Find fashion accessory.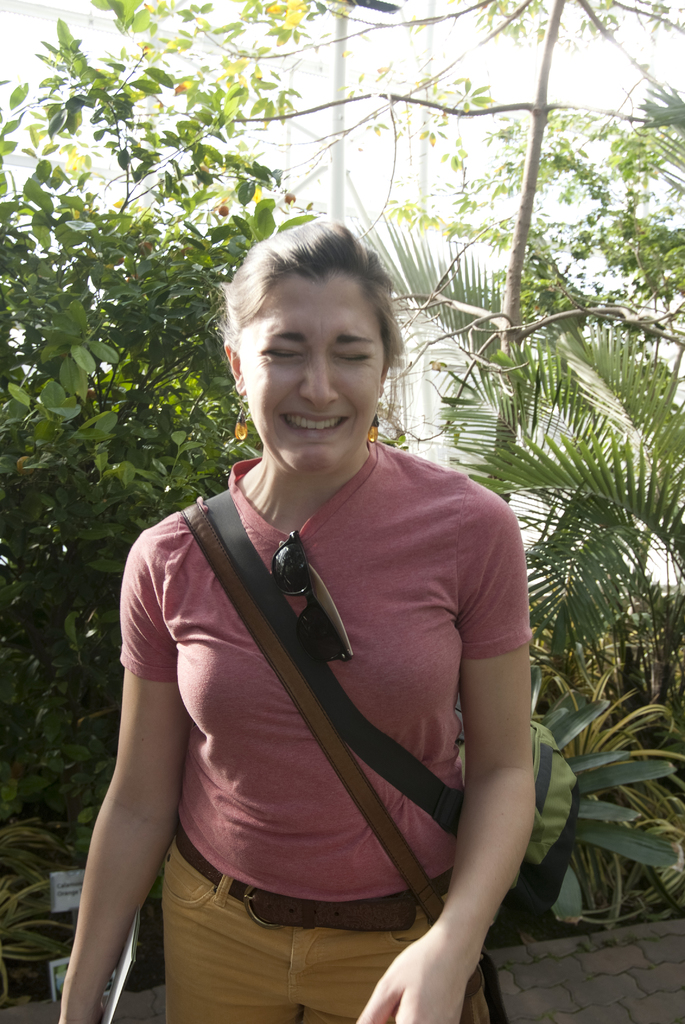
179, 493, 515, 1023.
